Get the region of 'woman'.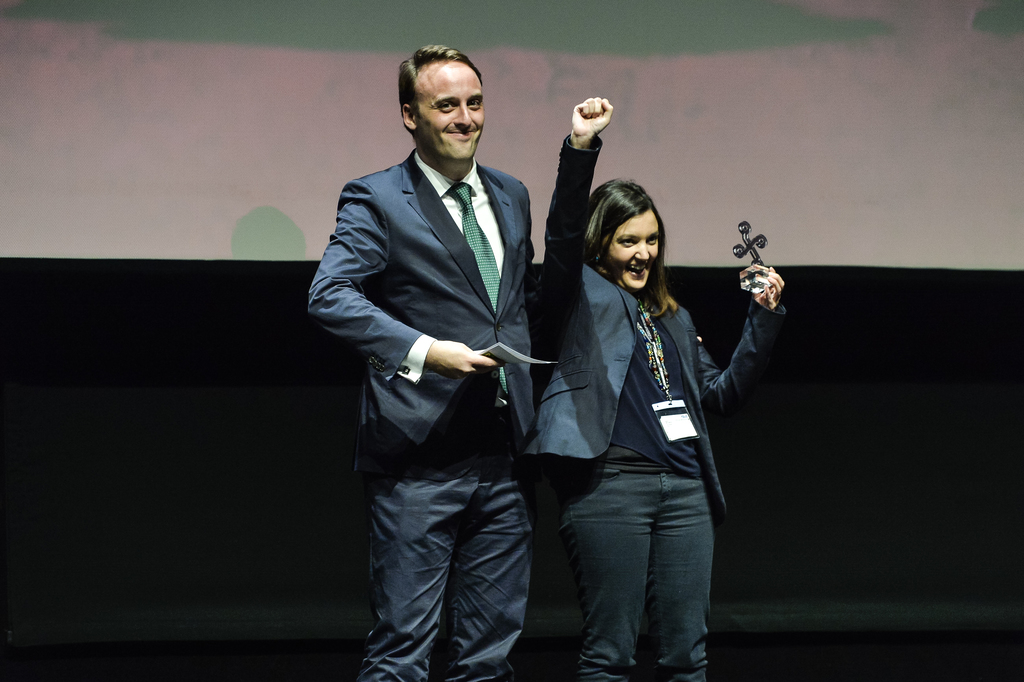
<region>551, 160, 780, 629</region>.
